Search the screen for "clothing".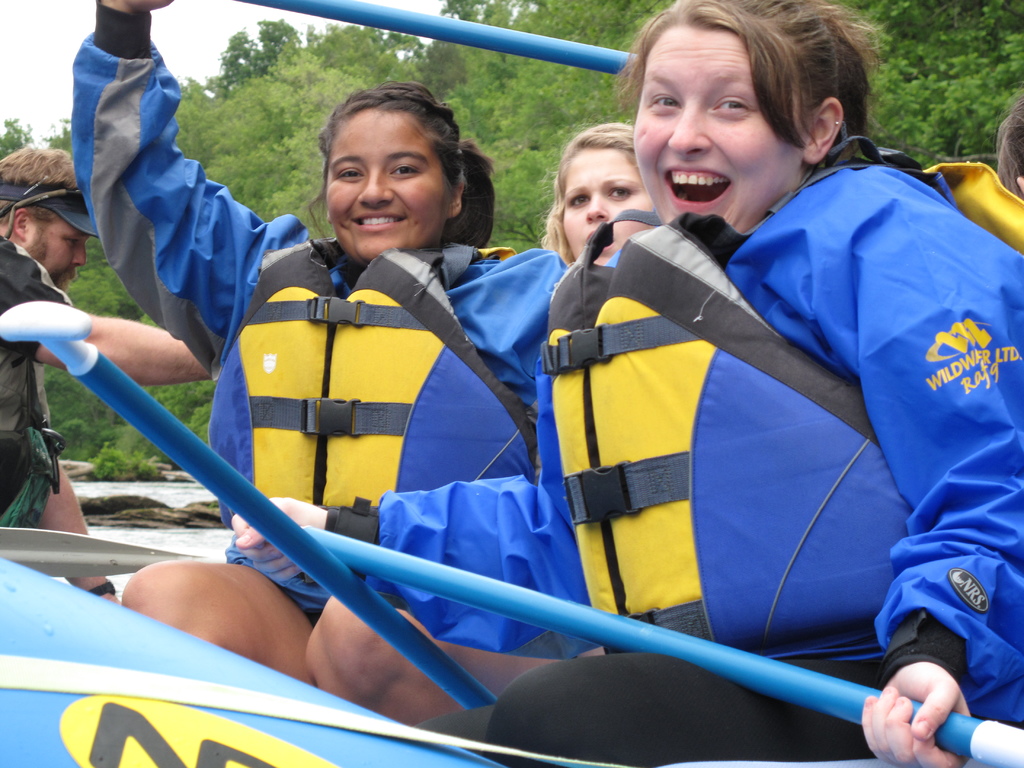
Found at BBox(538, 150, 984, 700).
